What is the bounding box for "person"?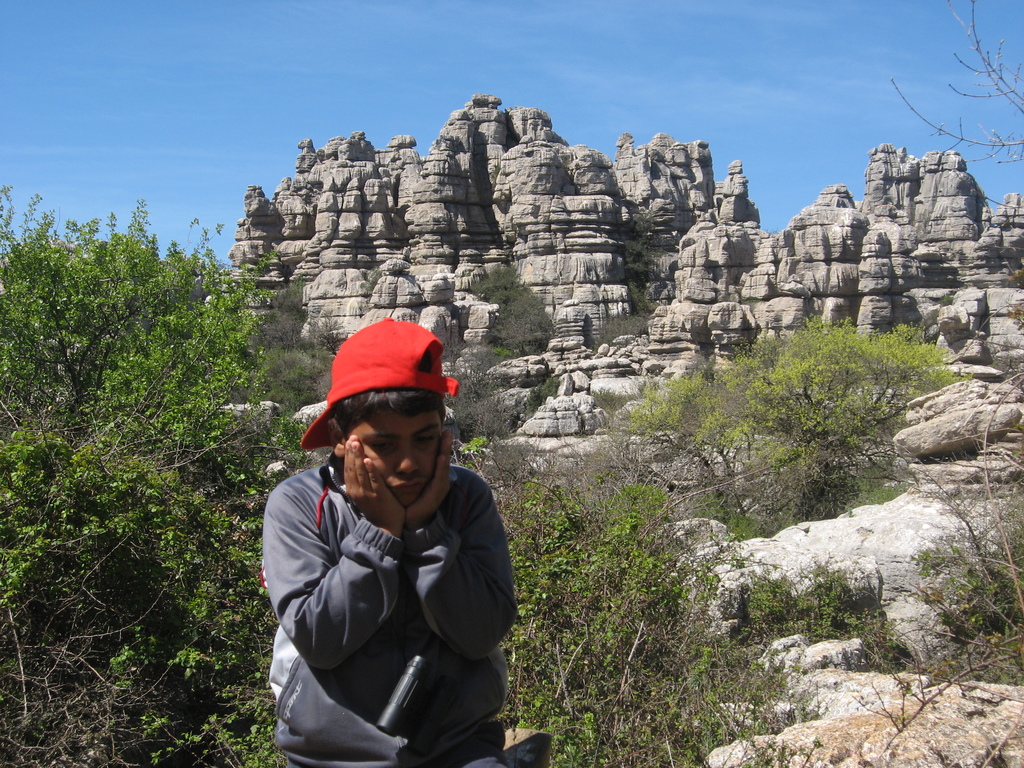
detection(264, 318, 519, 767).
